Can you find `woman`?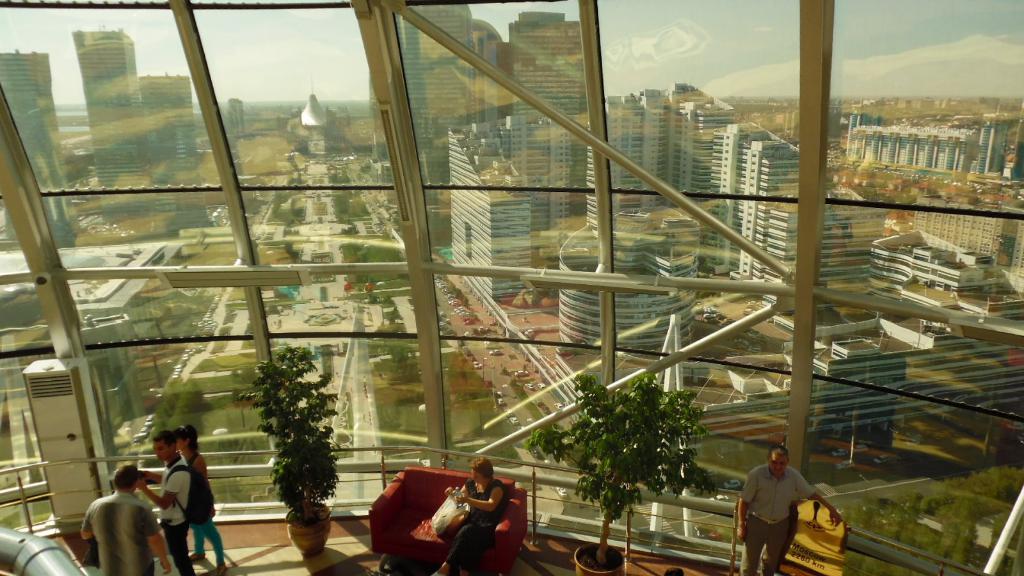
Yes, bounding box: {"left": 432, "top": 456, "right": 504, "bottom": 575}.
